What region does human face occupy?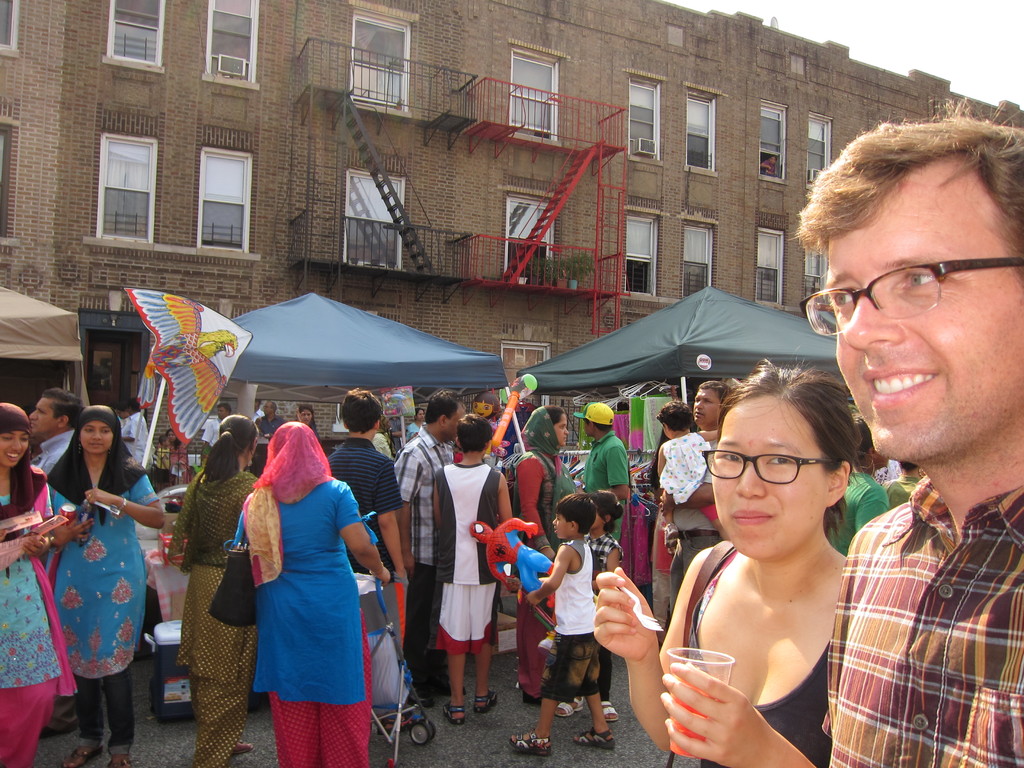
select_region(581, 418, 591, 439).
